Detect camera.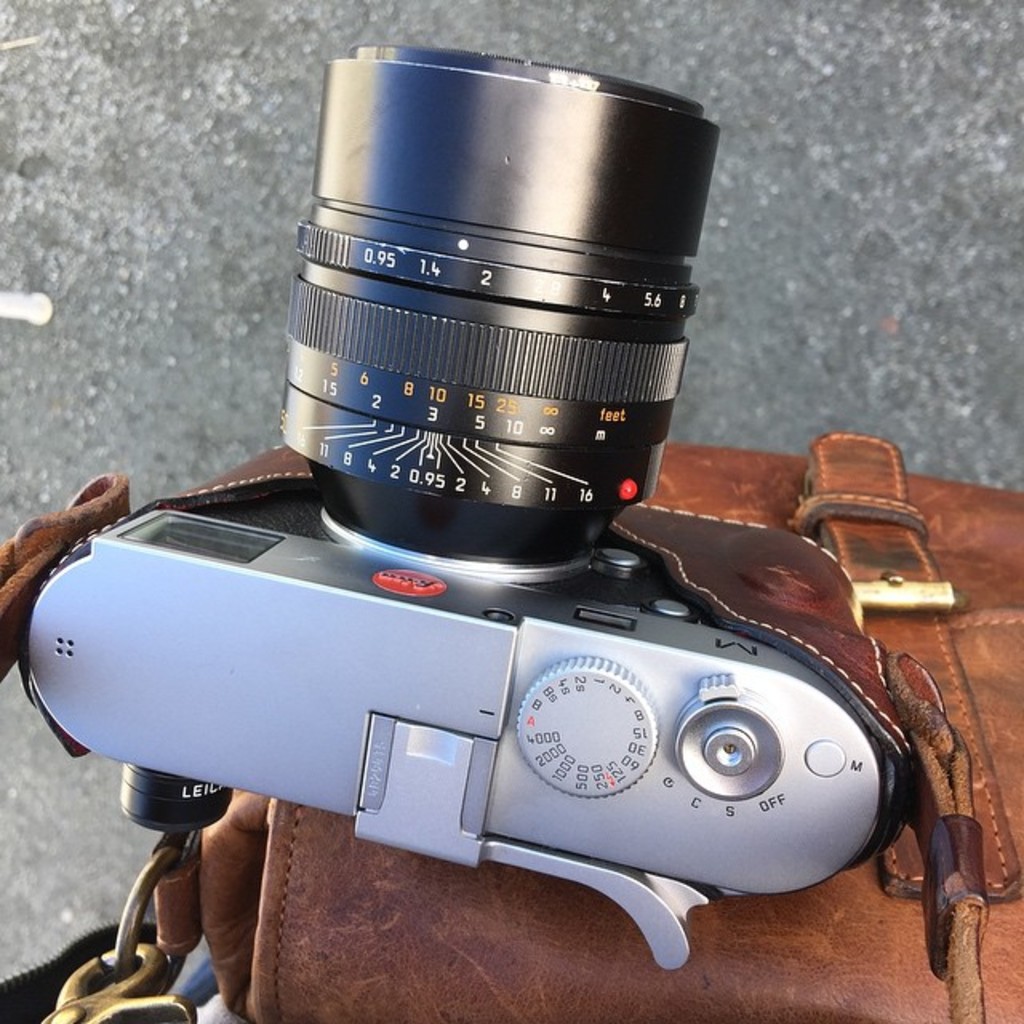
Detected at x1=18 y1=45 x2=902 y2=957.
